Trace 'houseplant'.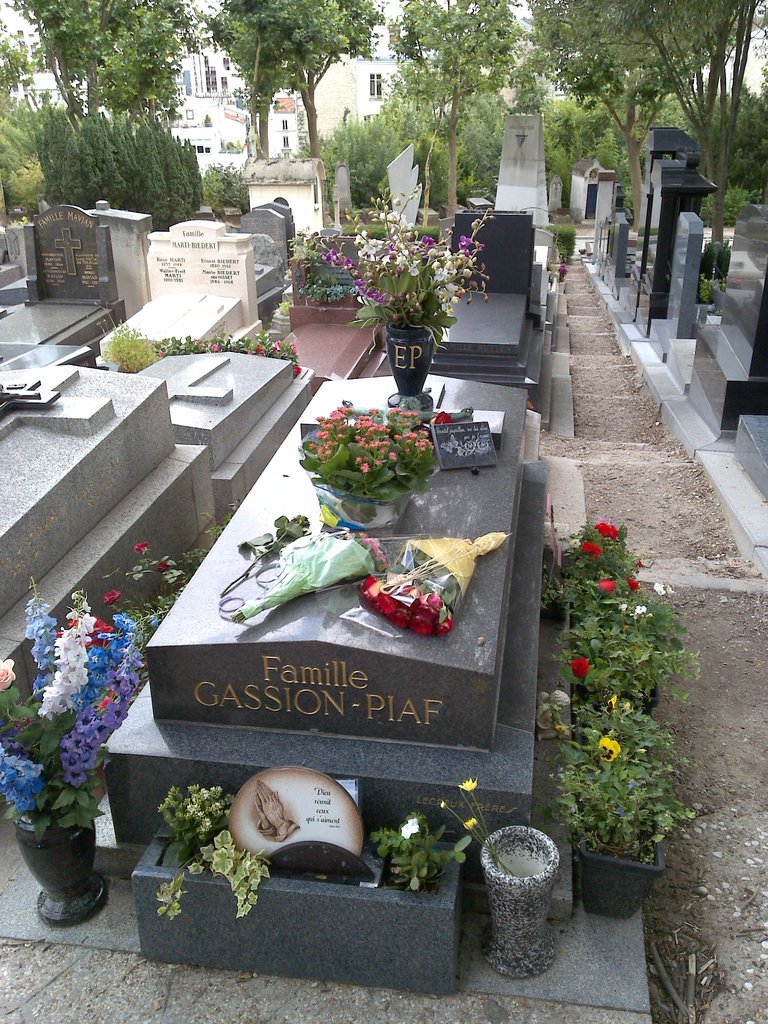
Traced to x1=547 y1=236 x2=567 y2=284.
